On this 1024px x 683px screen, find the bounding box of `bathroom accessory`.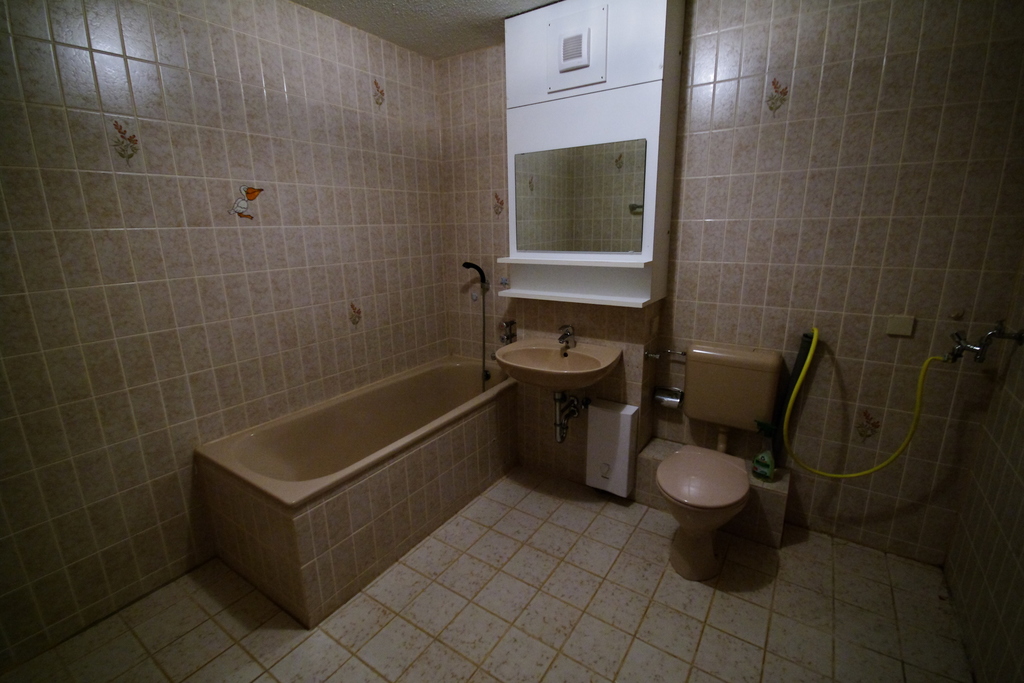
Bounding box: rect(781, 318, 1023, 479).
